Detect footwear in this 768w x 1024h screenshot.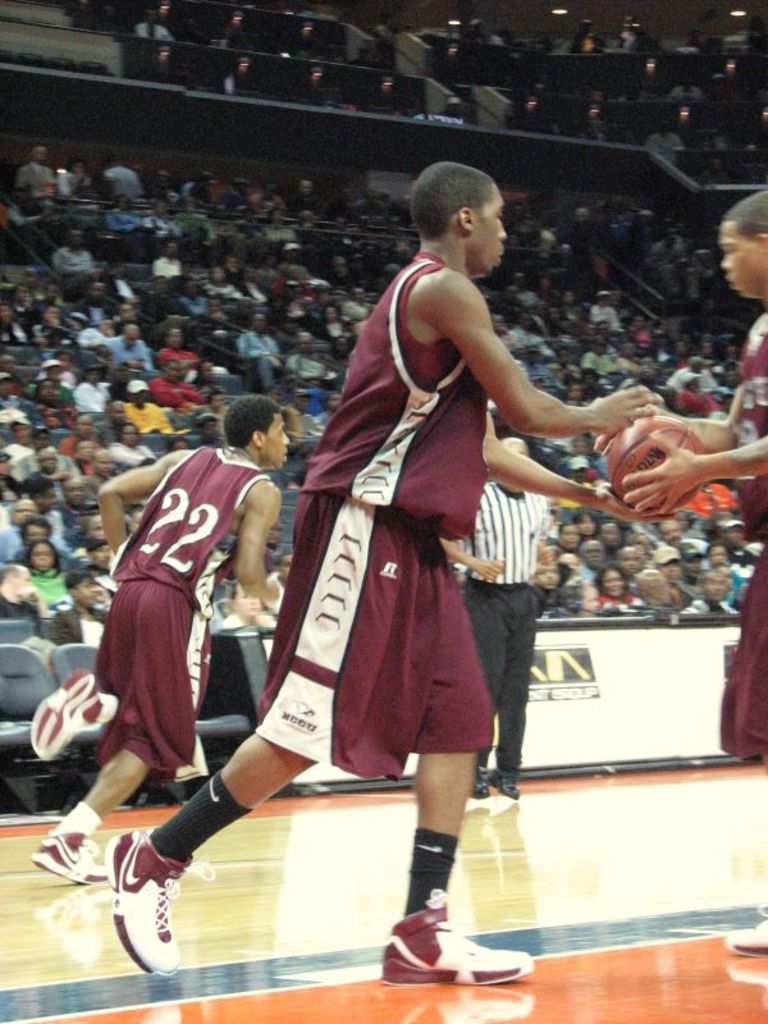
Detection: bbox=[731, 914, 767, 961].
